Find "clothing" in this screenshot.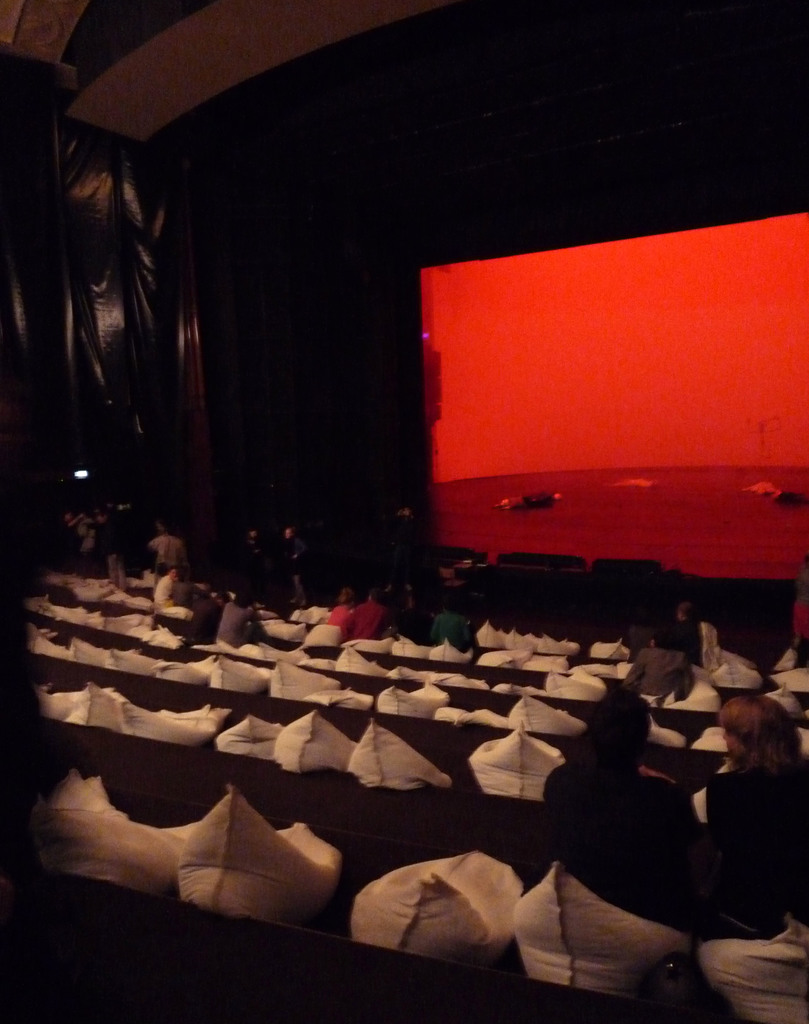
The bounding box for "clothing" is crop(325, 602, 351, 627).
